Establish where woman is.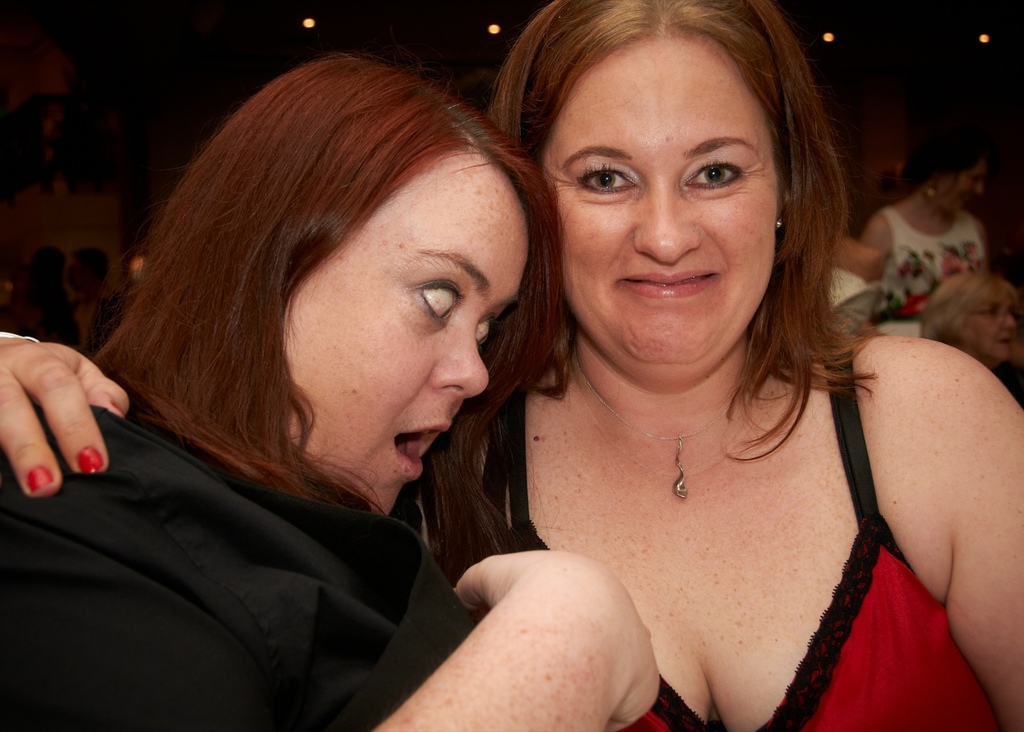
Established at x1=422 y1=0 x2=1010 y2=731.
